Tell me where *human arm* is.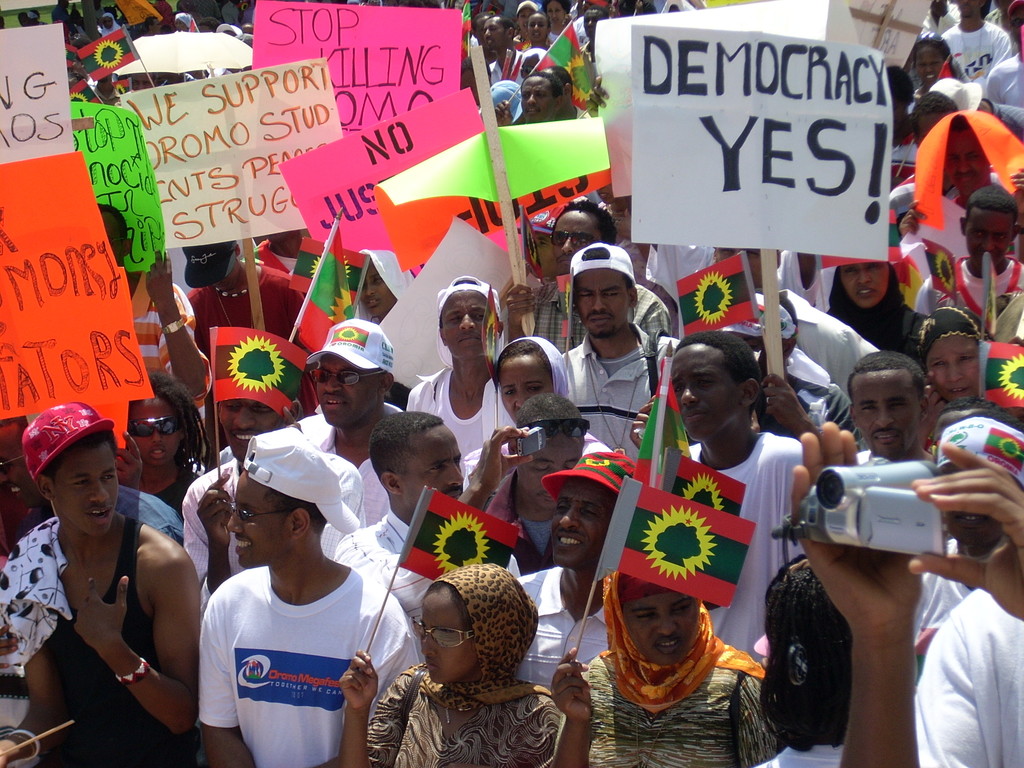
*human arm* is at bbox(643, 298, 675, 397).
